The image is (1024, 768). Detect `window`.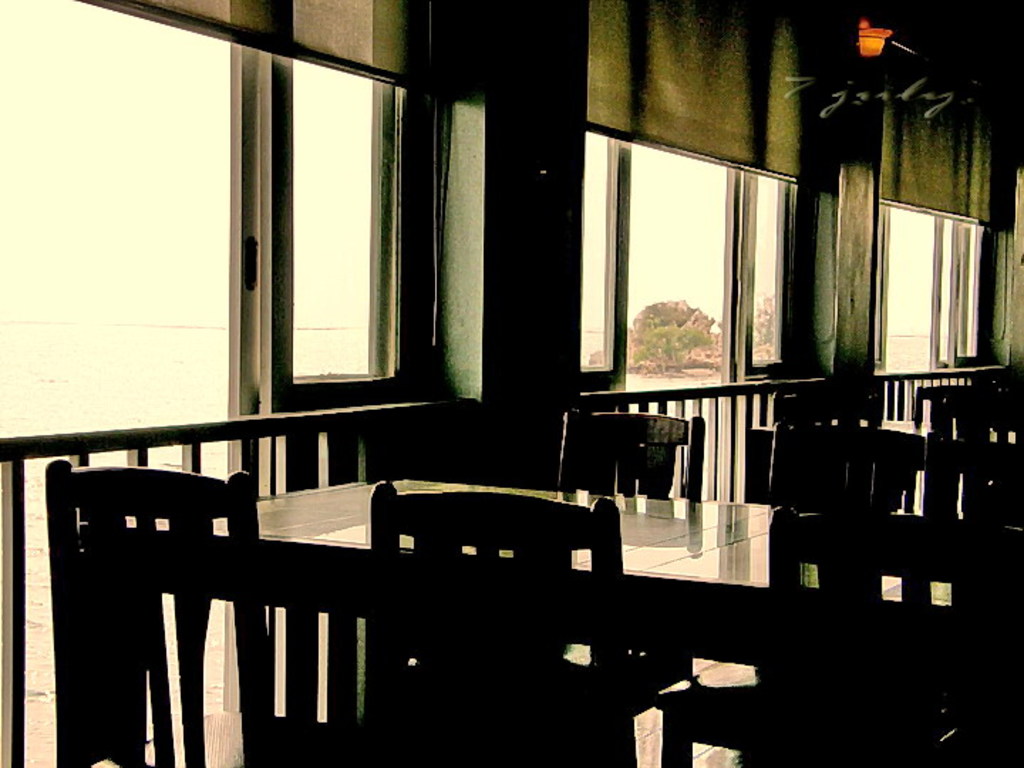
Detection: Rect(0, 0, 417, 452).
